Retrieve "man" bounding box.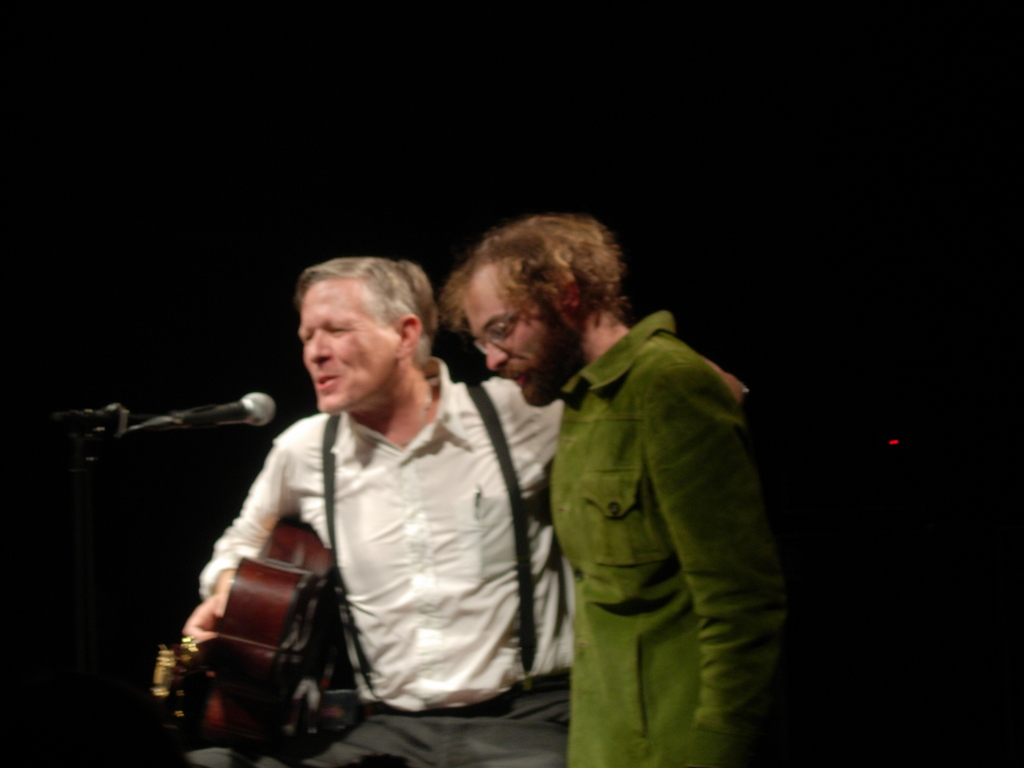
Bounding box: [186, 253, 747, 767].
